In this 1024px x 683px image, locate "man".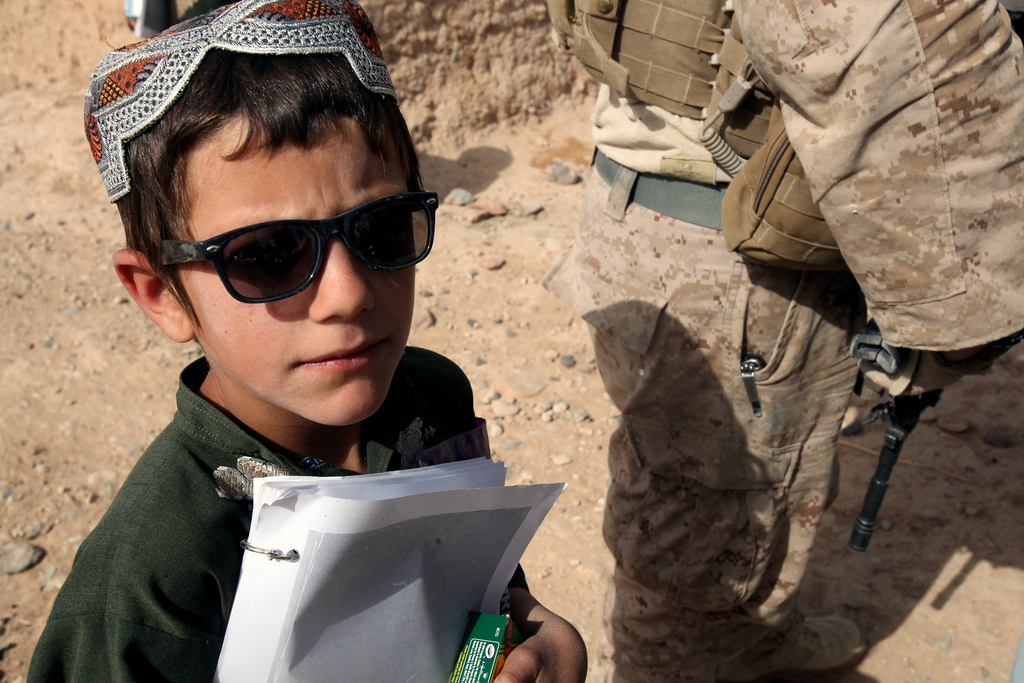
Bounding box: l=570, t=0, r=1023, b=682.
